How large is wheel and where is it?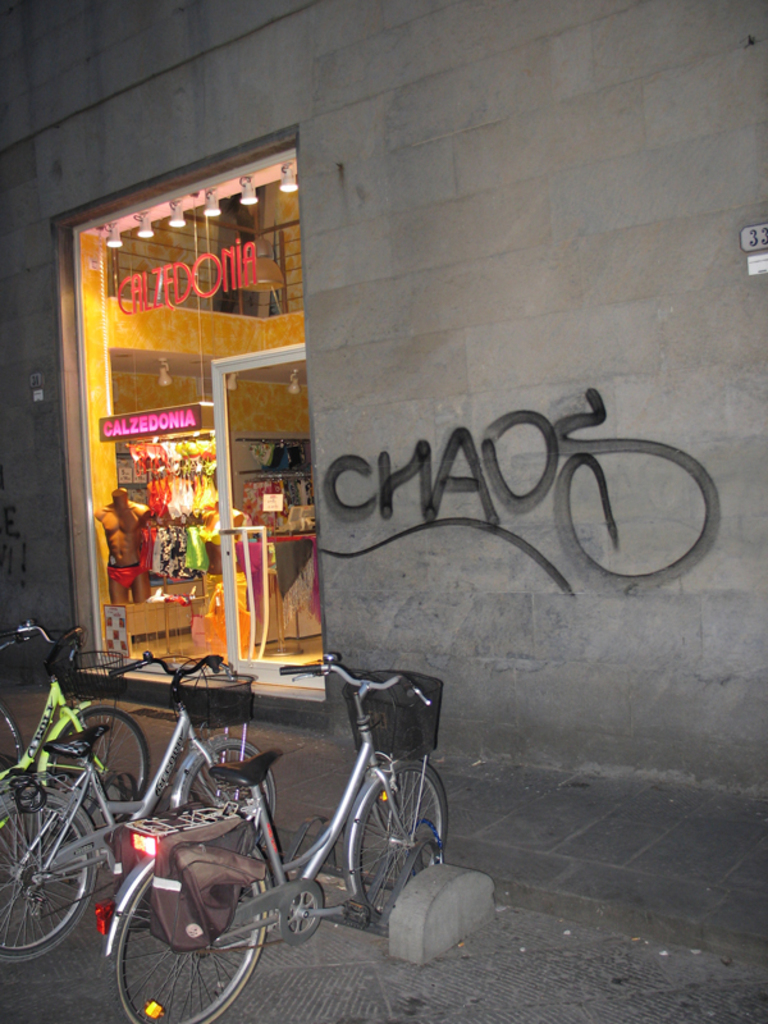
Bounding box: bbox=(0, 795, 99, 969).
